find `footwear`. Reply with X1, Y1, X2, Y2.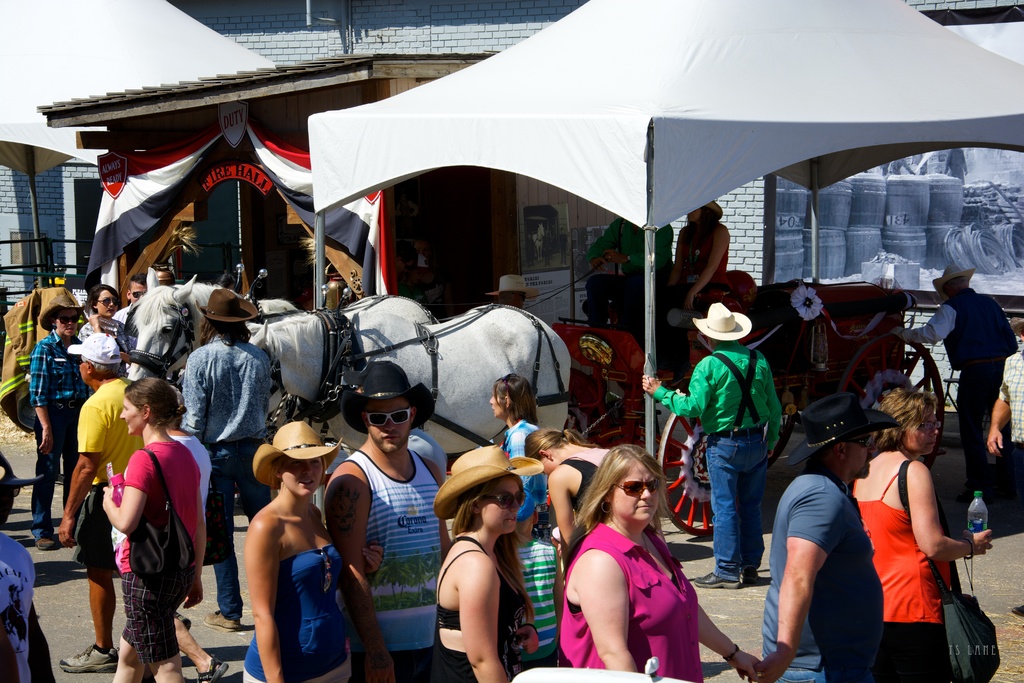
38, 532, 54, 550.
